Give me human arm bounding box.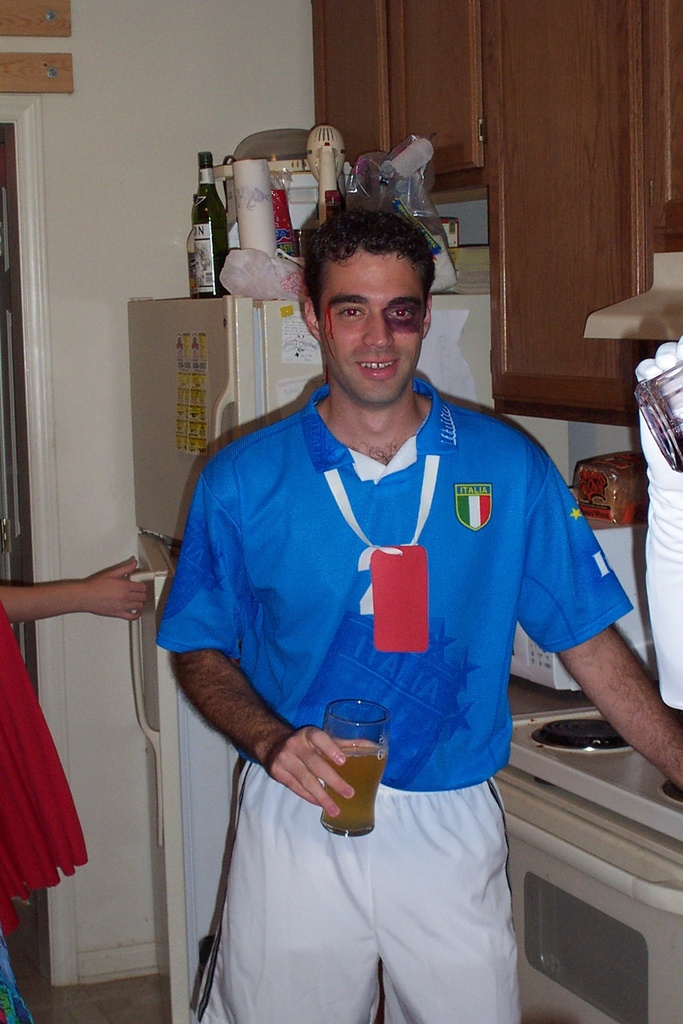
[0, 554, 152, 621].
